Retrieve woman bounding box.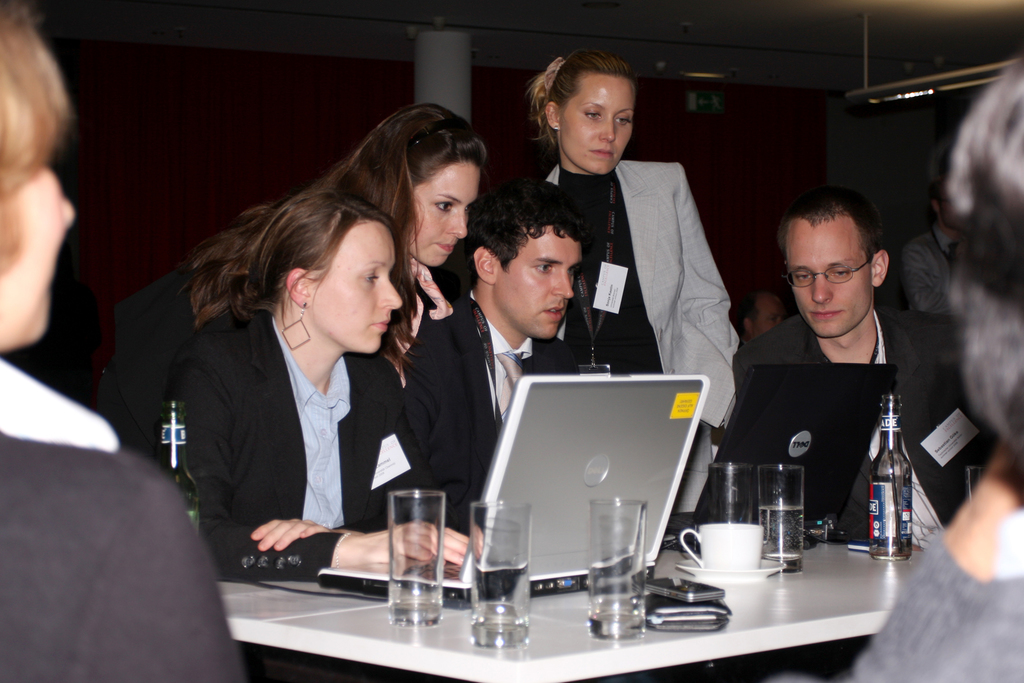
Bounding box: locate(0, 0, 250, 682).
